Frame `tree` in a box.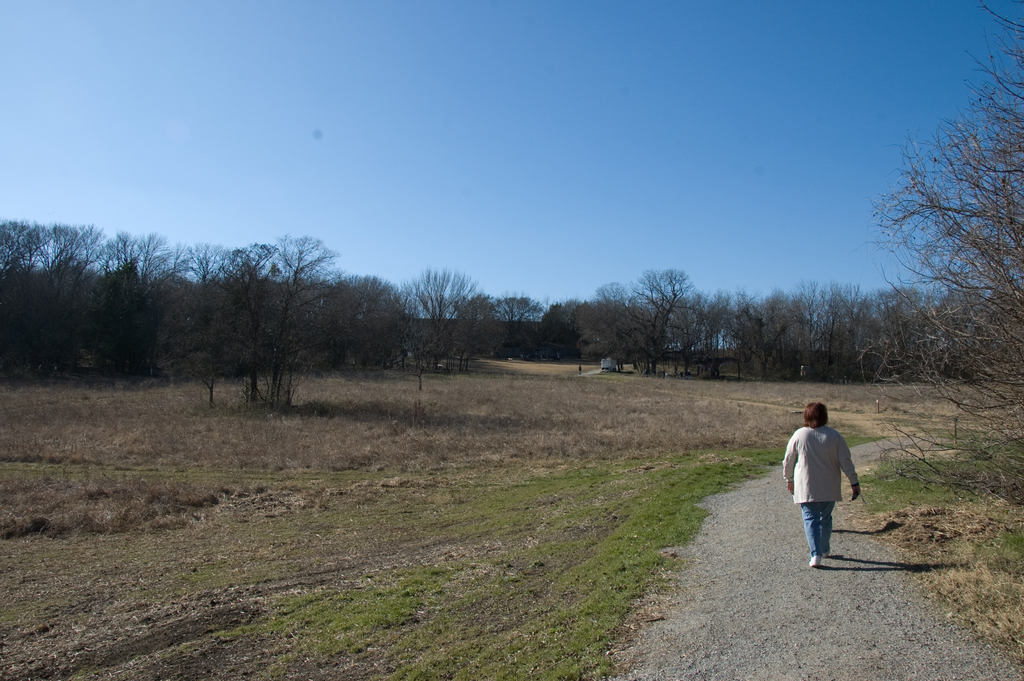
734,287,790,368.
